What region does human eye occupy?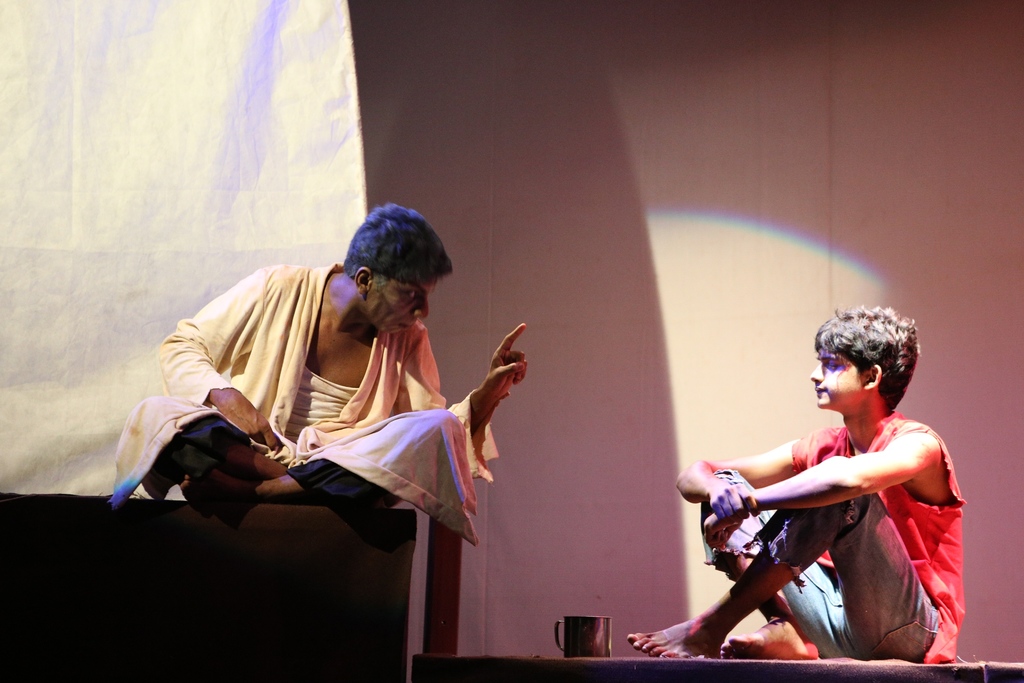
x1=400, y1=287, x2=422, y2=300.
